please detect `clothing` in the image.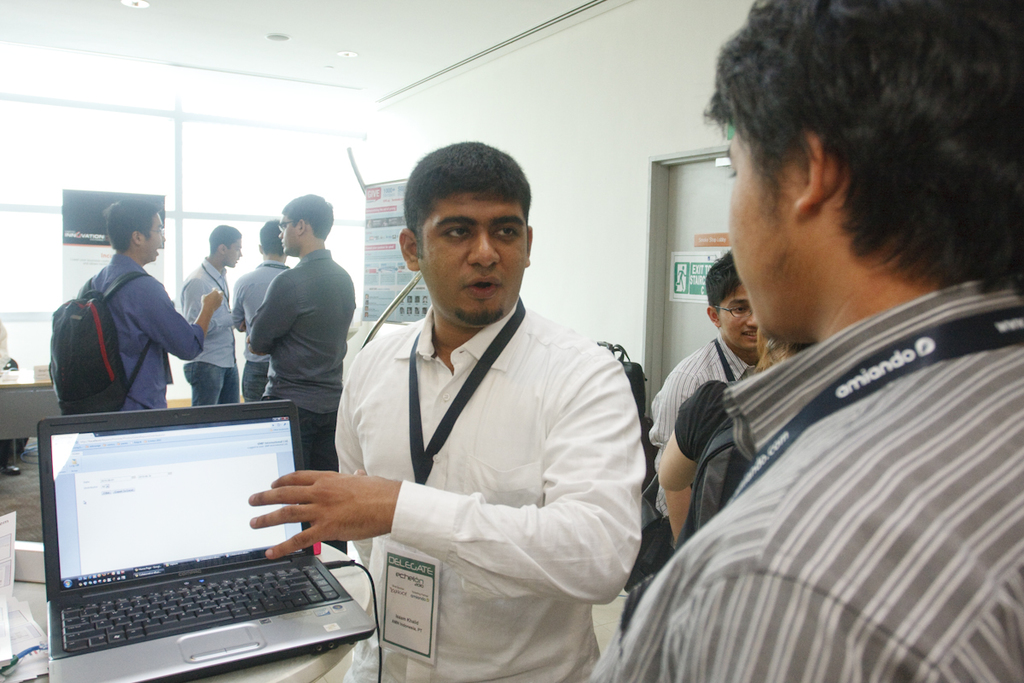
left=331, top=296, right=636, bottom=682.
